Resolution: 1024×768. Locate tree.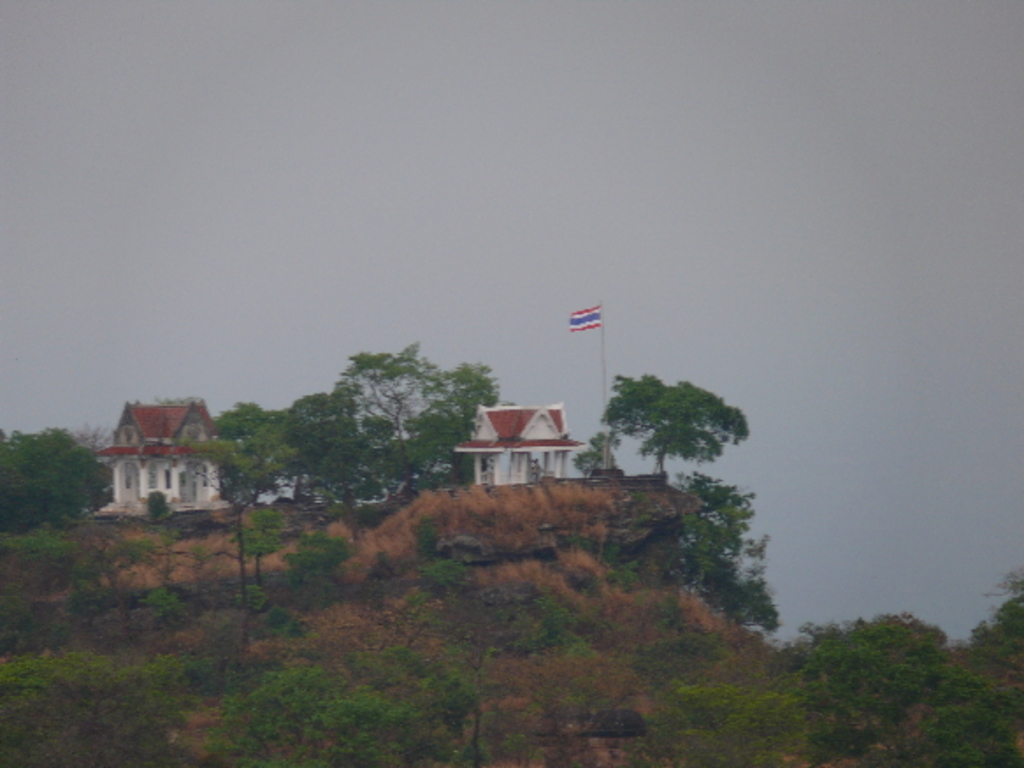
594 360 752 513.
